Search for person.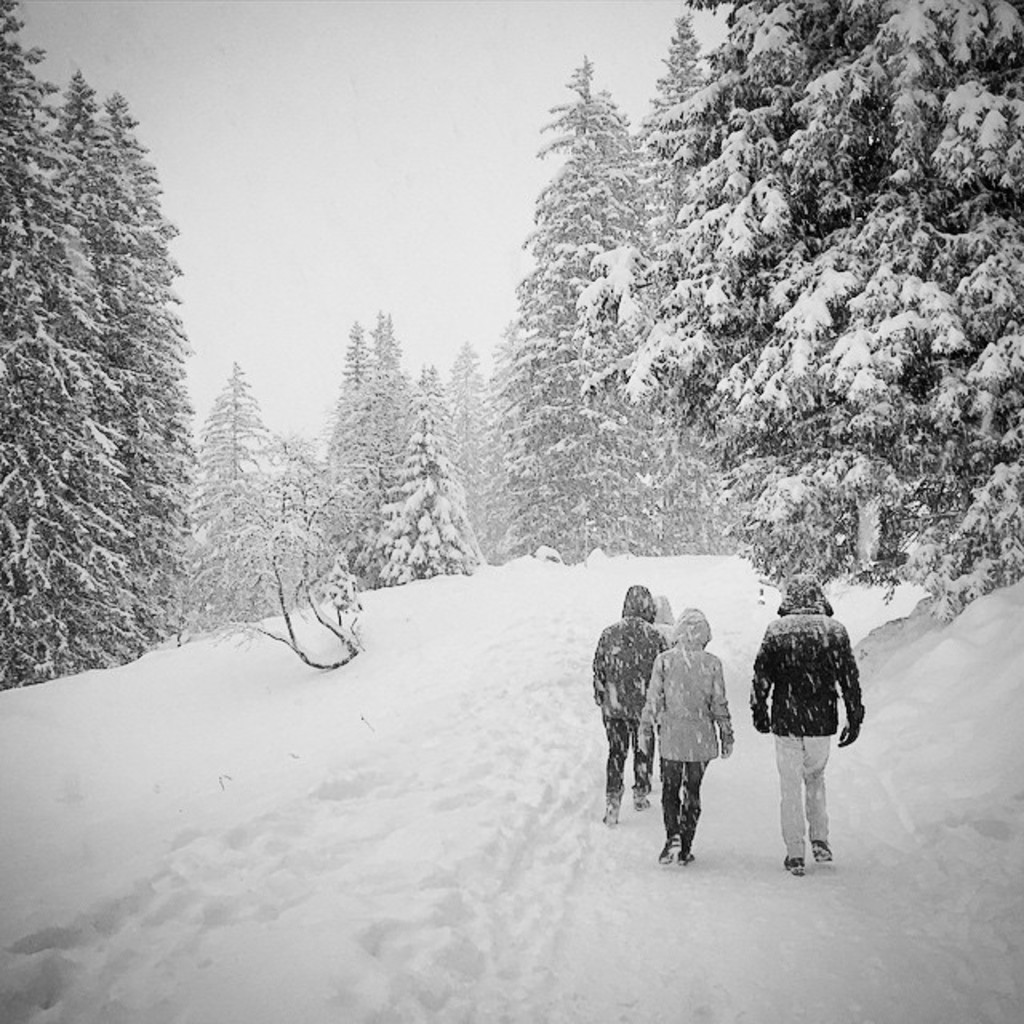
Found at (left=634, top=581, right=739, bottom=867).
